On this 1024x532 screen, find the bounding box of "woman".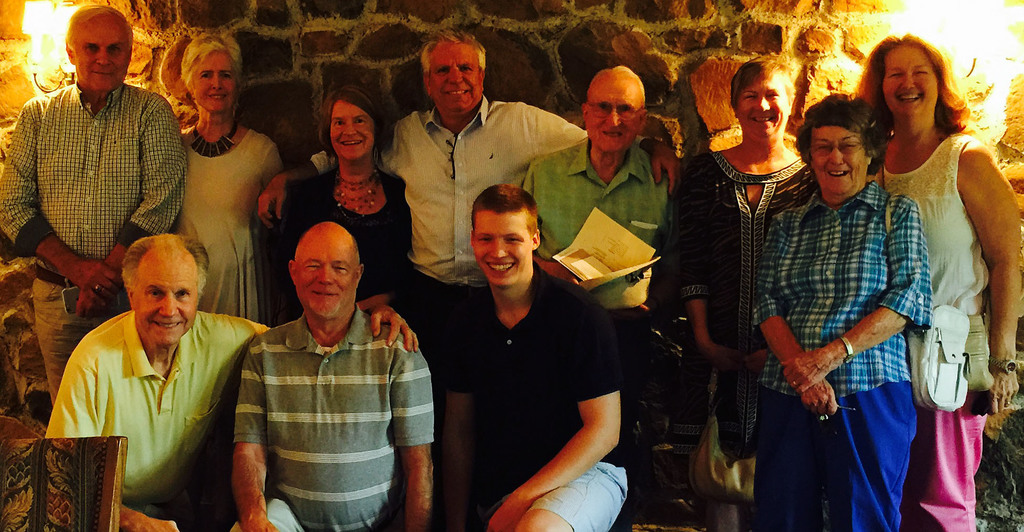
Bounding box: Rect(670, 57, 813, 531).
